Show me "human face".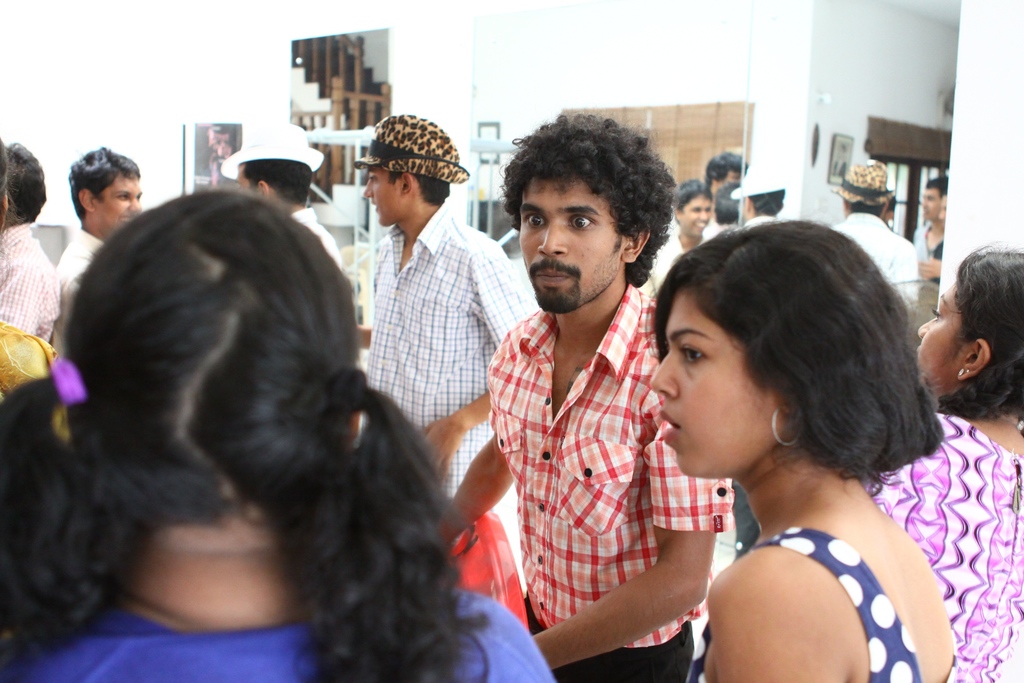
"human face" is here: x1=924 y1=192 x2=940 y2=228.
